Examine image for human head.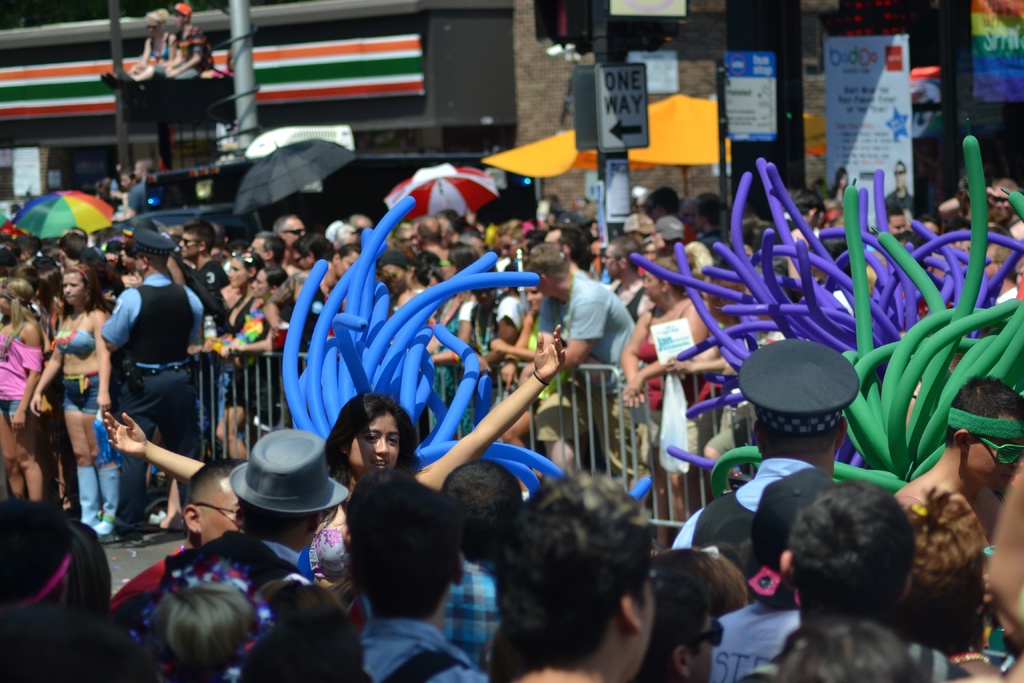
Examination result: [x1=0, y1=495, x2=116, y2=682].
